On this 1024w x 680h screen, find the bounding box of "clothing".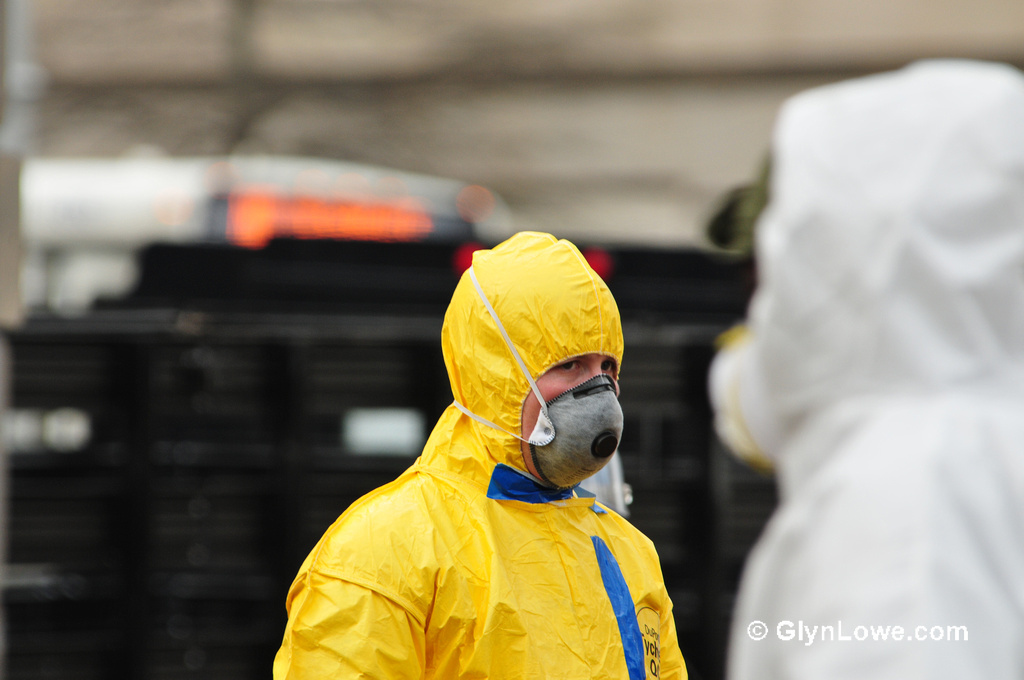
Bounding box: 731 58 1023 679.
